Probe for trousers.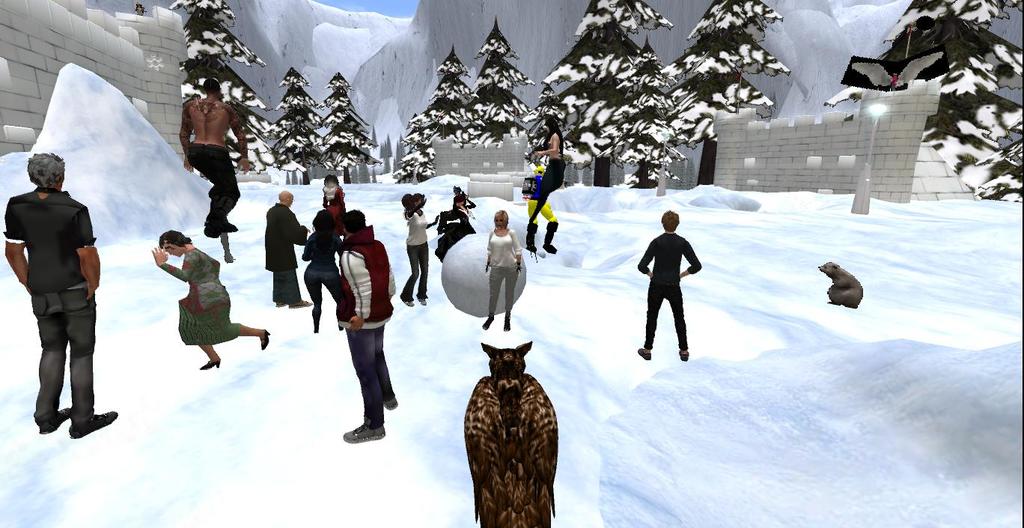
Probe result: <region>486, 268, 523, 324</region>.
